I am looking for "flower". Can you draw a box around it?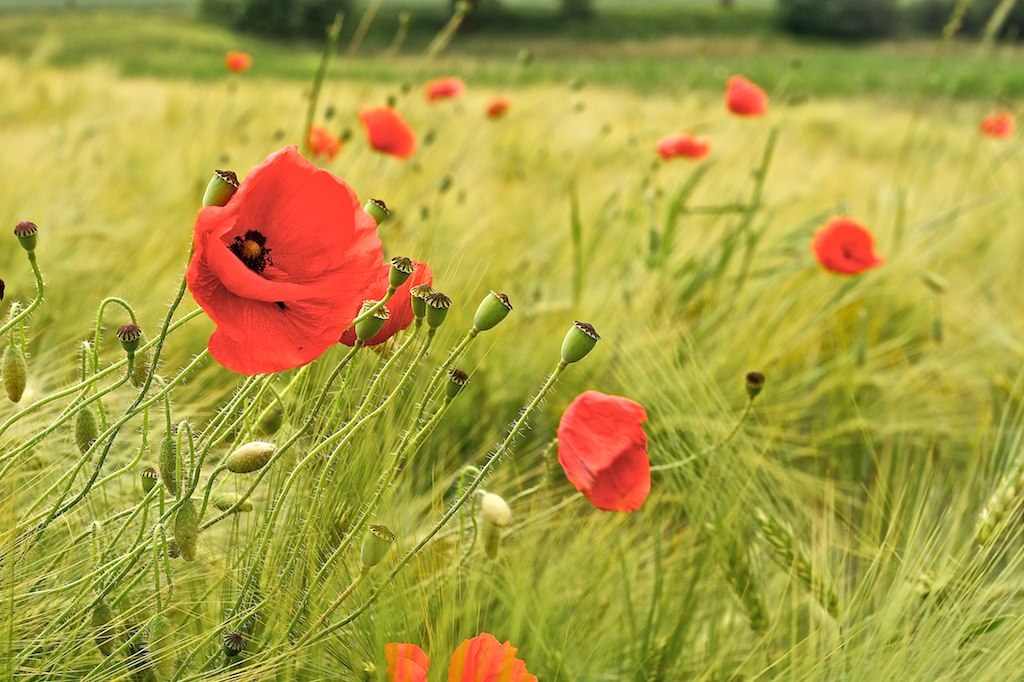
Sure, the bounding box is region(0, 343, 25, 403).
